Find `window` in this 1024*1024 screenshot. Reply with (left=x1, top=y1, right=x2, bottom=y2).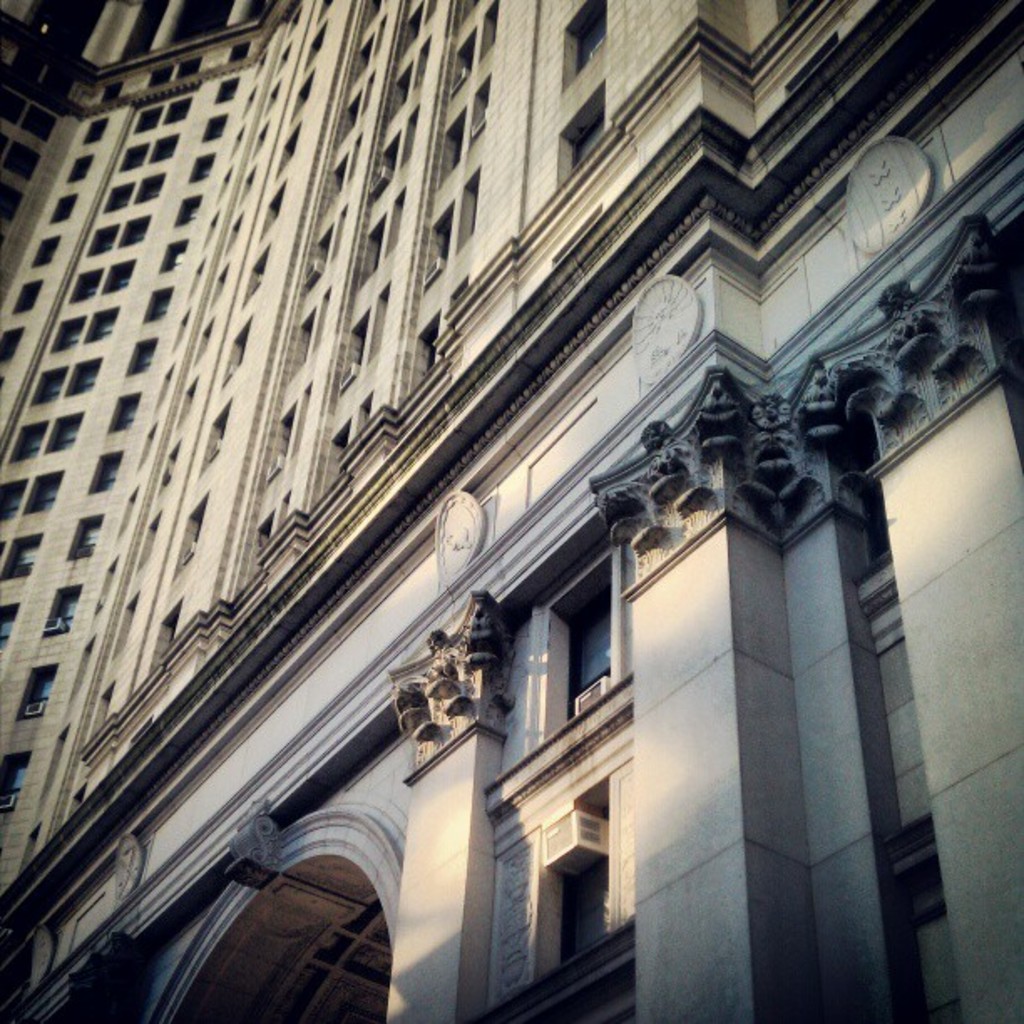
(left=70, top=637, right=104, bottom=708).
